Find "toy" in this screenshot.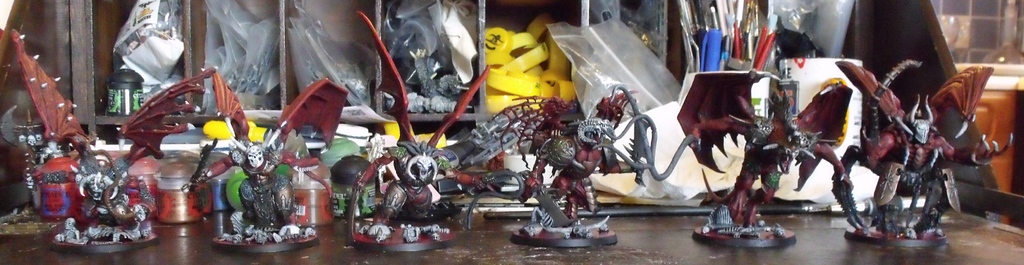
The bounding box for "toy" is detection(344, 7, 492, 253).
